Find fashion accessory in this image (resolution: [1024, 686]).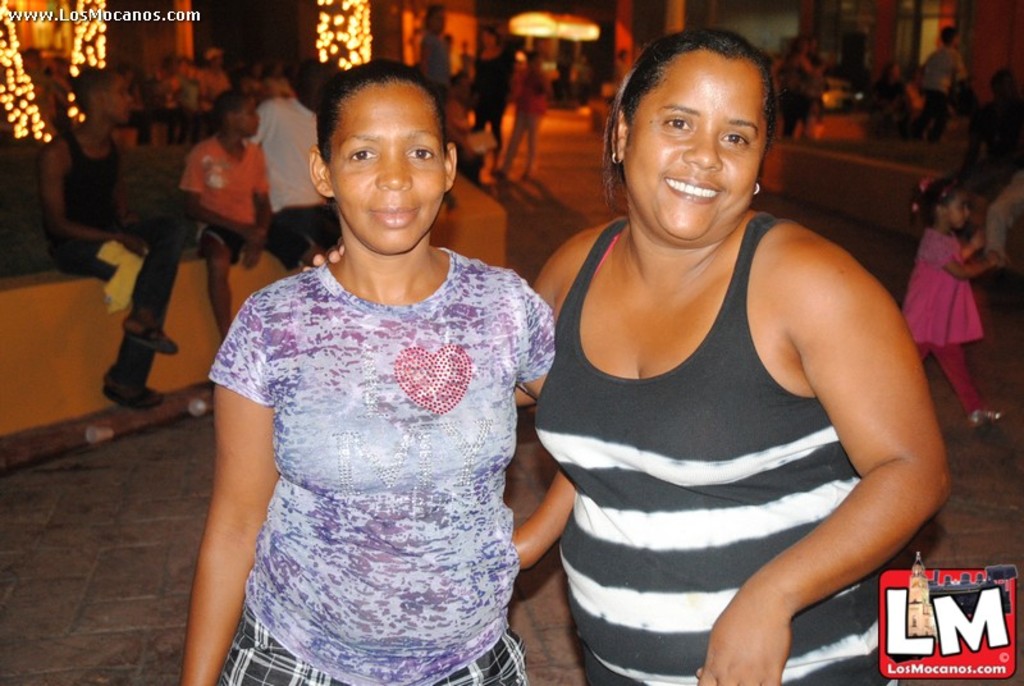
<bbox>911, 201, 918, 214</bbox>.
